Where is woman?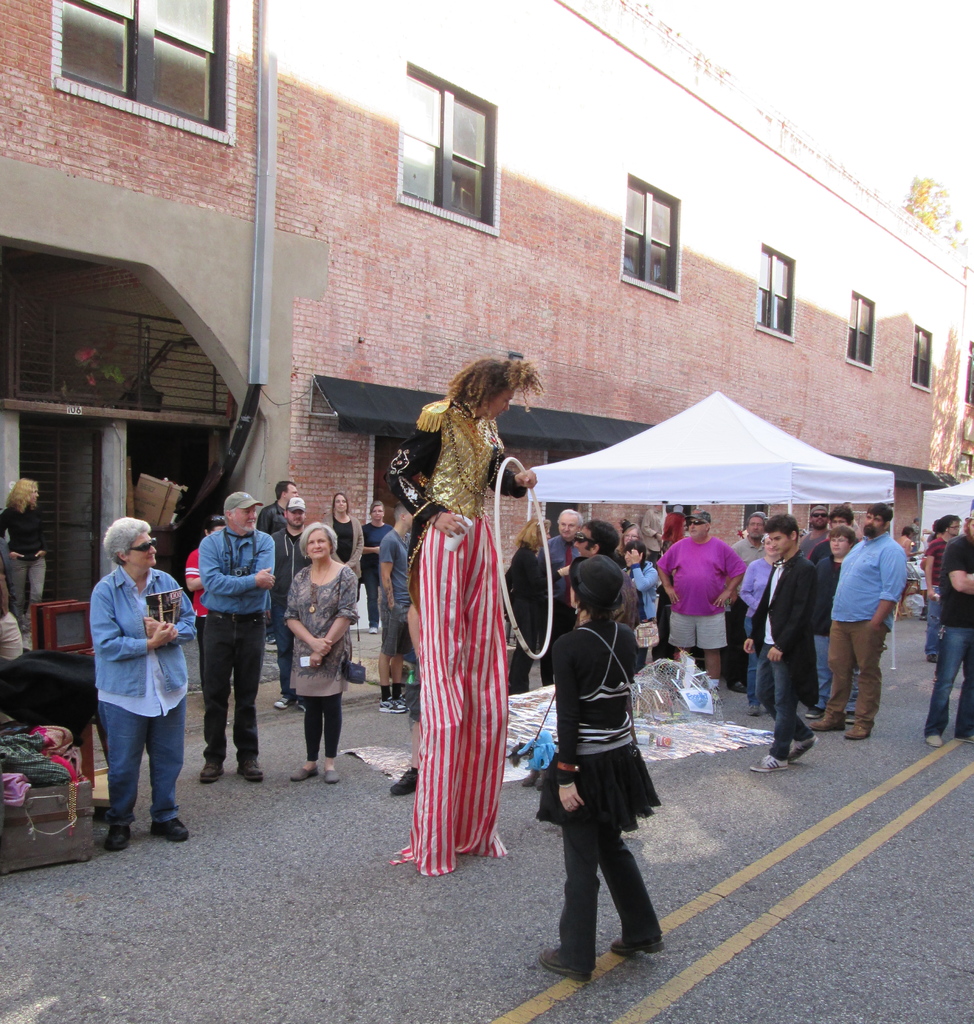
left=325, top=492, right=363, bottom=633.
